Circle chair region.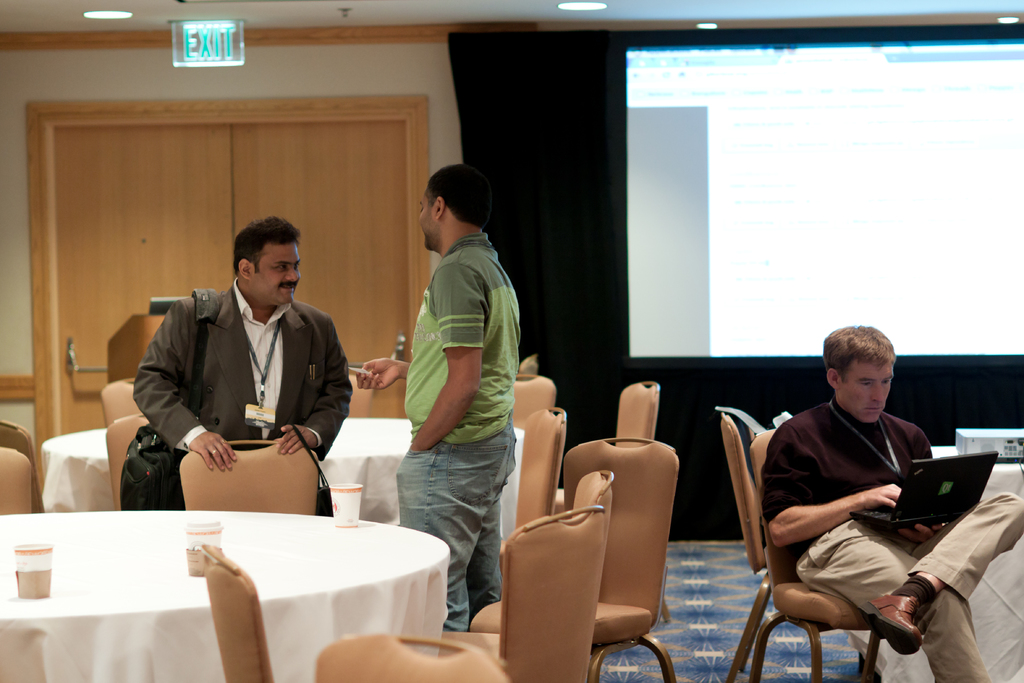
Region: x1=88, y1=416, x2=140, y2=504.
